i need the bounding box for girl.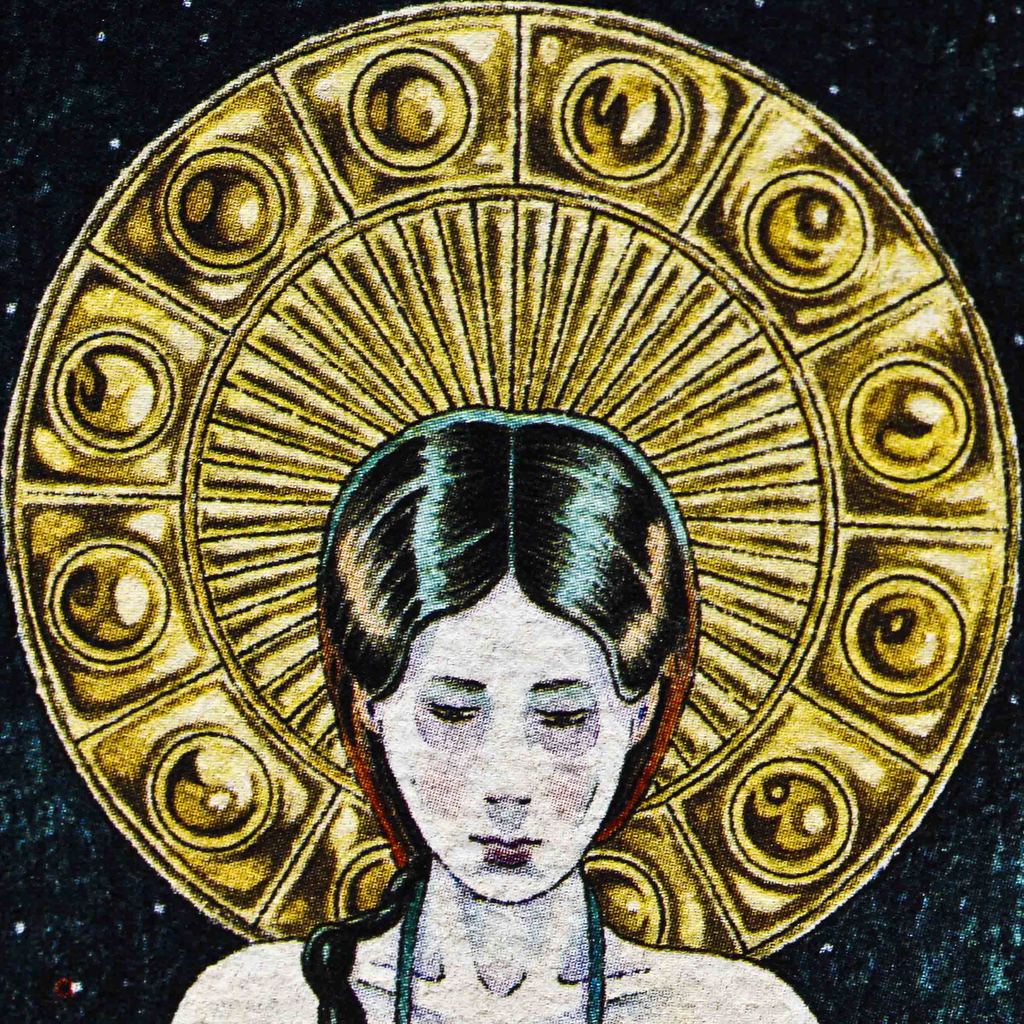
Here it is: {"left": 162, "top": 409, "right": 819, "bottom": 1023}.
